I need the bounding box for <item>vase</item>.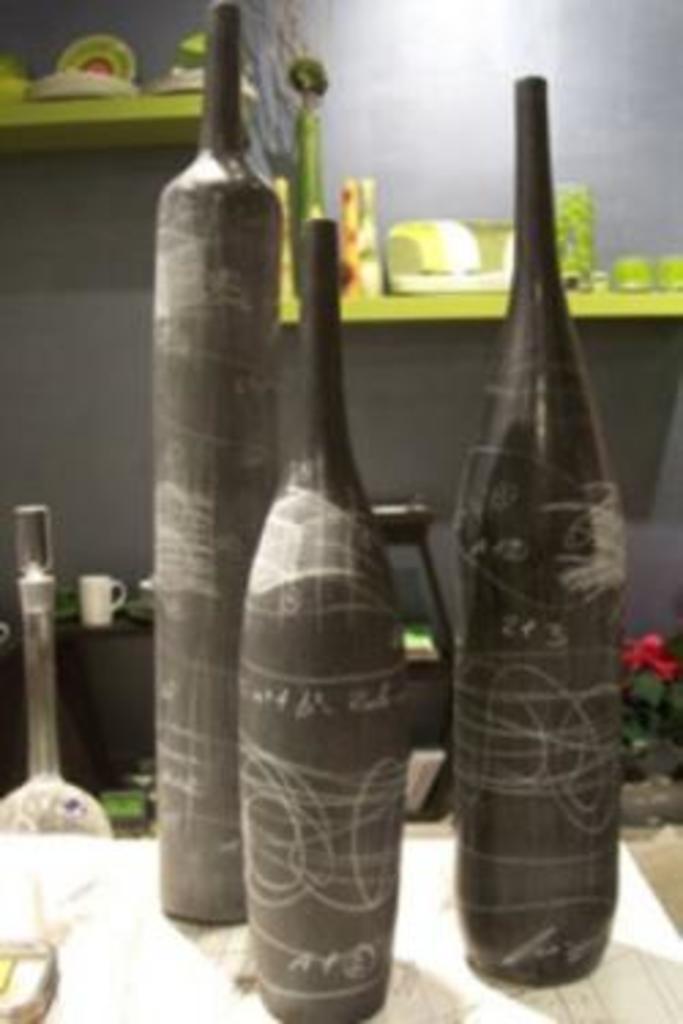
Here it is: (x1=235, y1=213, x2=410, y2=1021).
